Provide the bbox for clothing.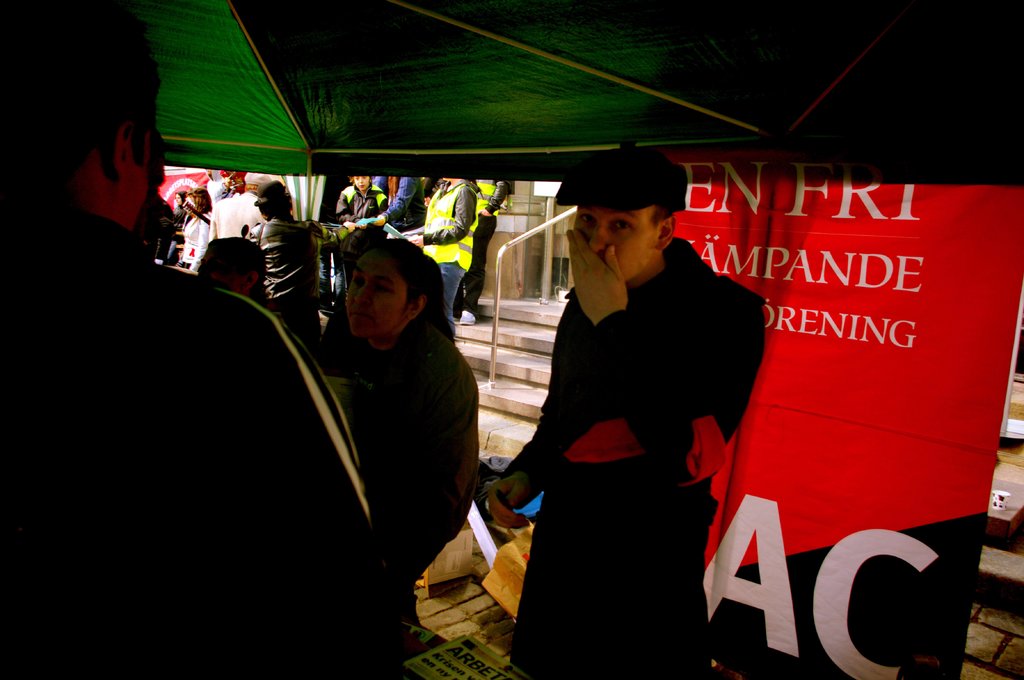
<region>247, 218, 348, 353</region>.
